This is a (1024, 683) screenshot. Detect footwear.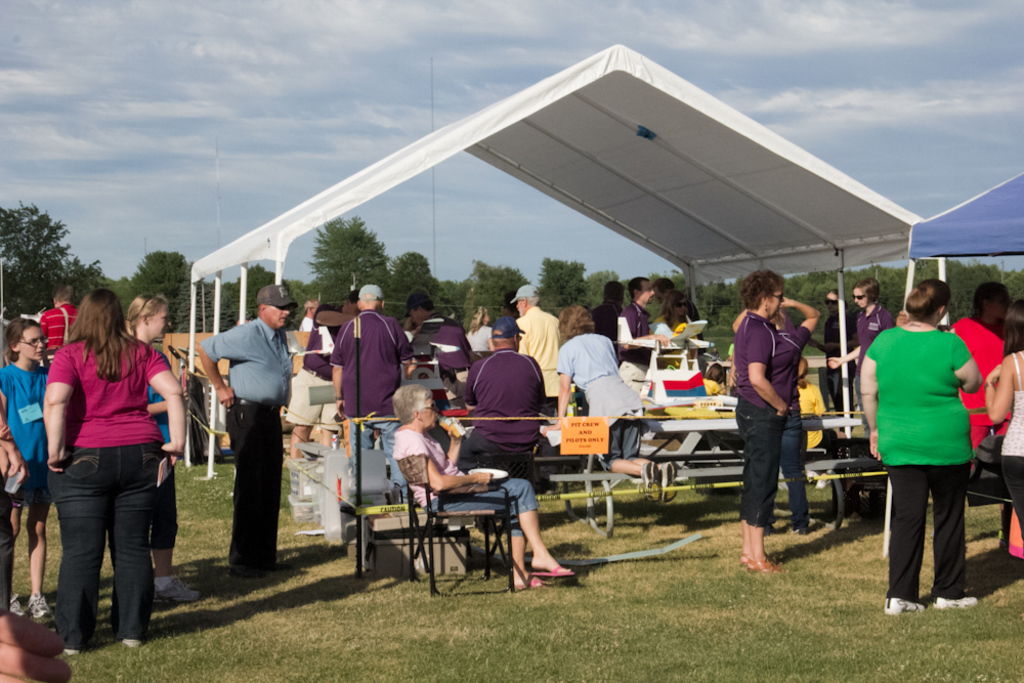
crop(267, 560, 290, 571).
